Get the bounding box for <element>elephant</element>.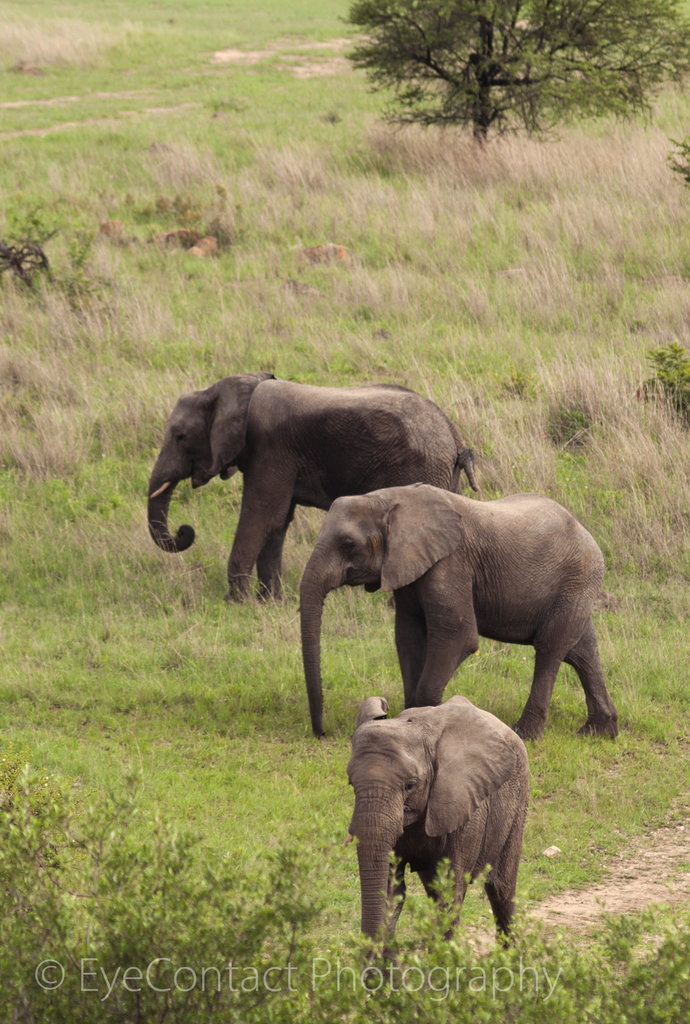
(145, 375, 481, 607).
